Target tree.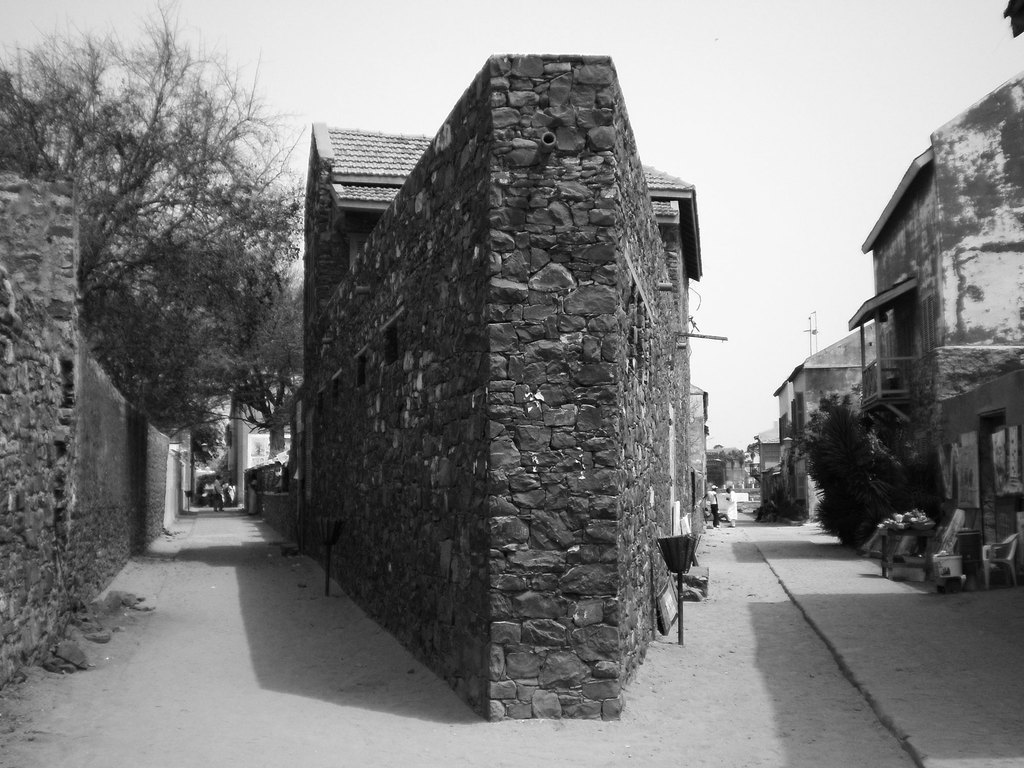
Target region: [792, 387, 922, 555].
